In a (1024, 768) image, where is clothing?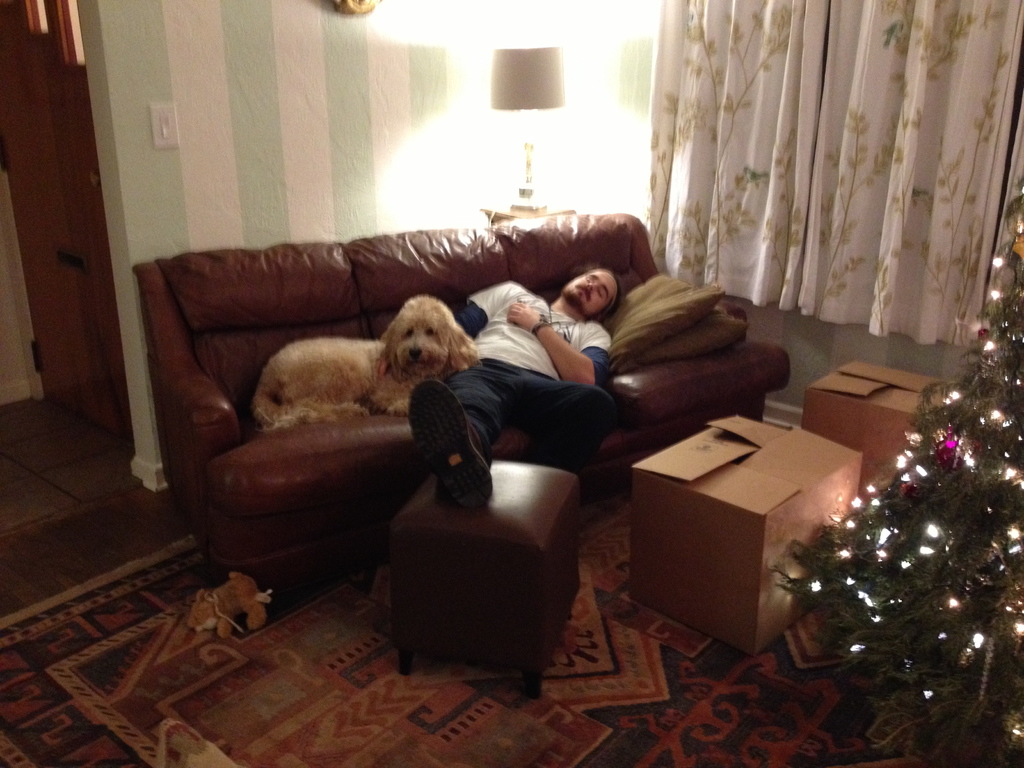
Rect(433, 278, 618, 502).
